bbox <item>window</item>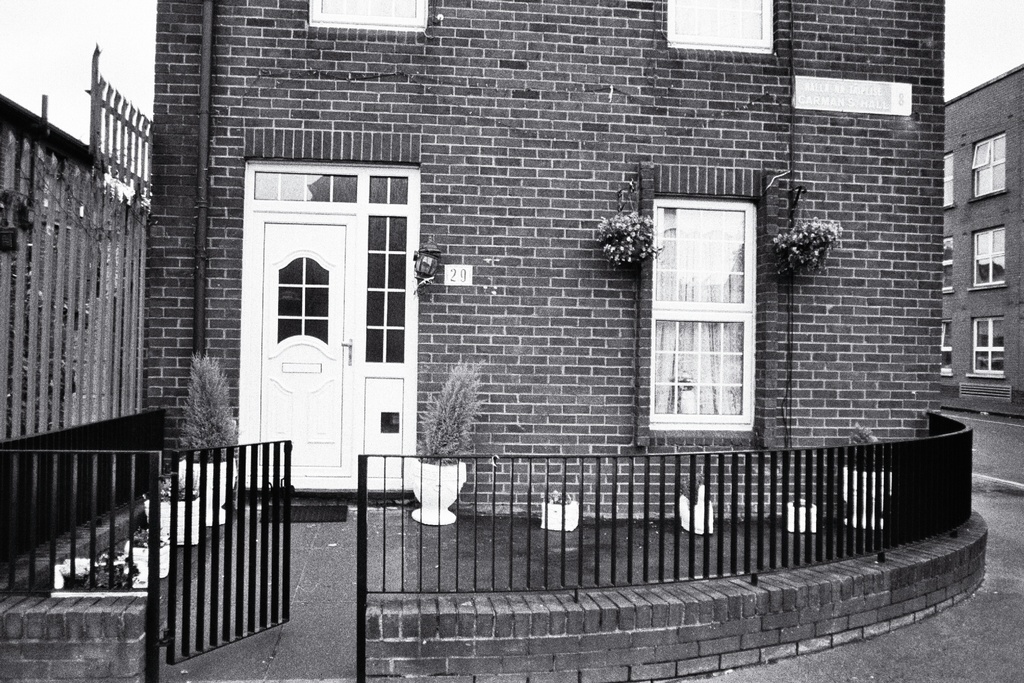
pyautogui.locateOnScreen(938, 154, 954, 213)
